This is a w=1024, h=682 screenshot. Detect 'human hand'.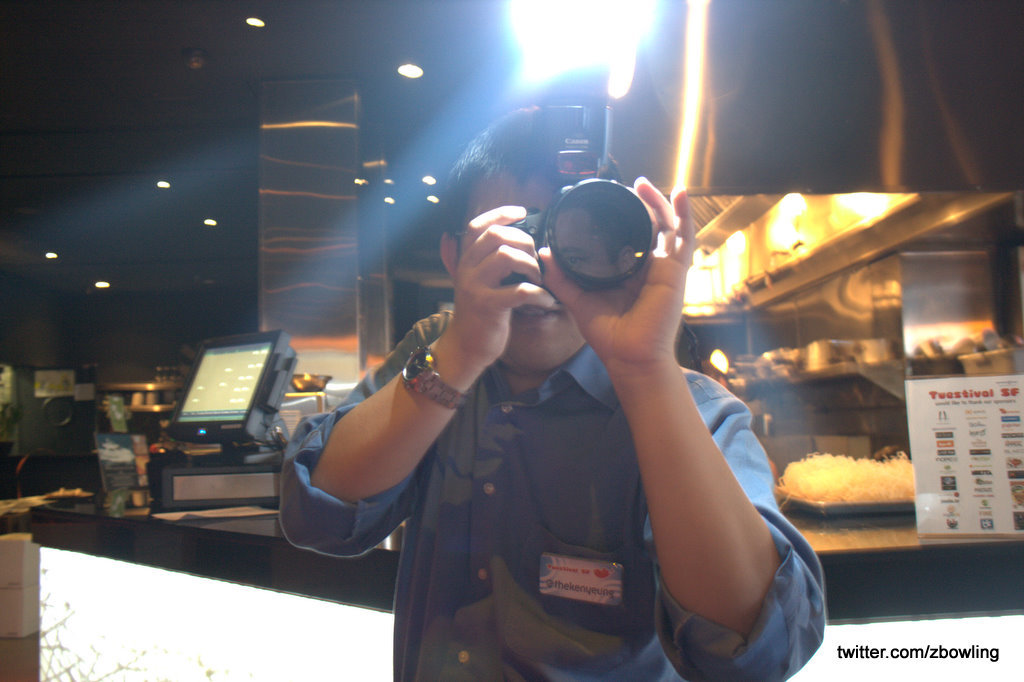
Rect(535, 172, 696, 370).
